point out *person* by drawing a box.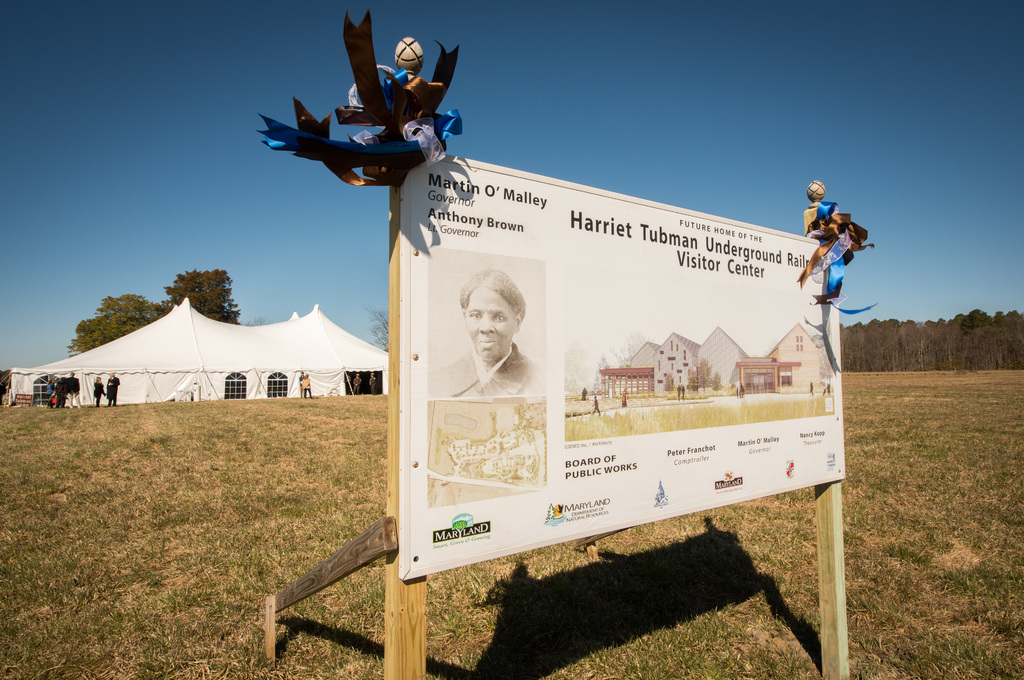
bbox=(452, 261, 547, 417).
